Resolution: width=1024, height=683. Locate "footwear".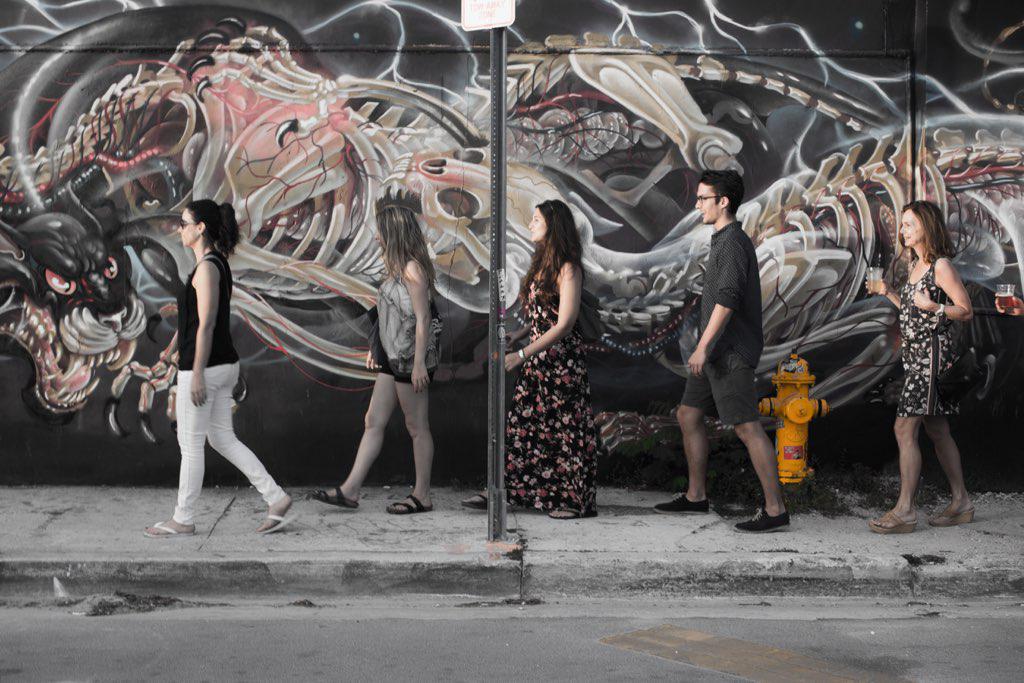
left=265, top=510, right=300, bottom=533.
